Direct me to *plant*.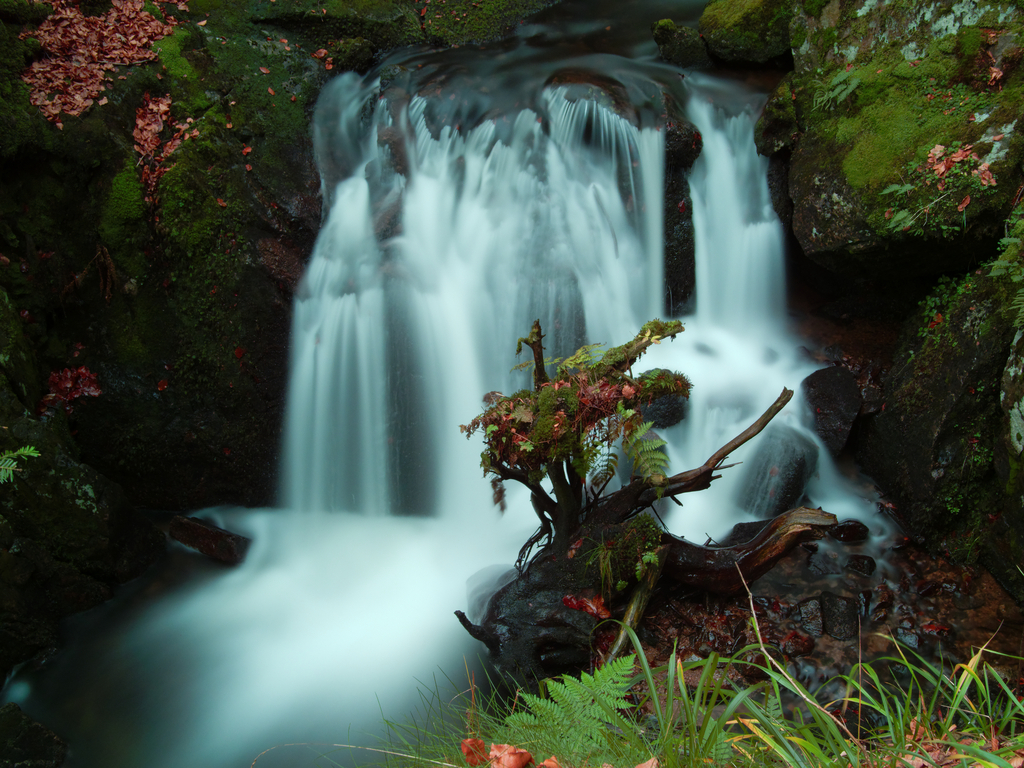
Direction: bbox=(902, 275, 995, 356).
